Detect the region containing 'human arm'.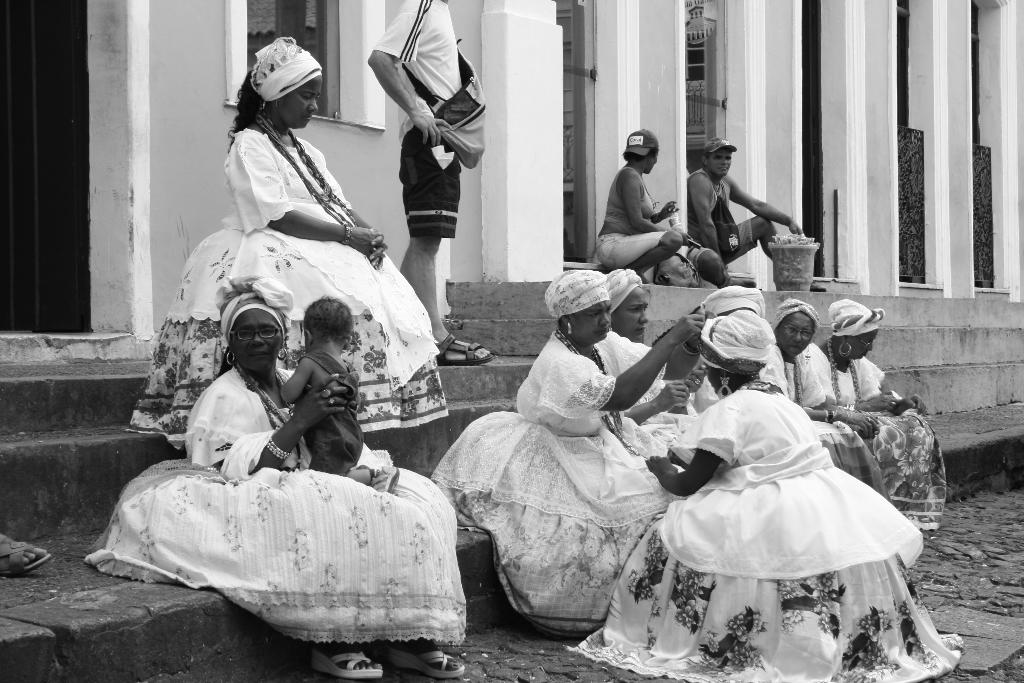
region(767, 358, 879, 431).
